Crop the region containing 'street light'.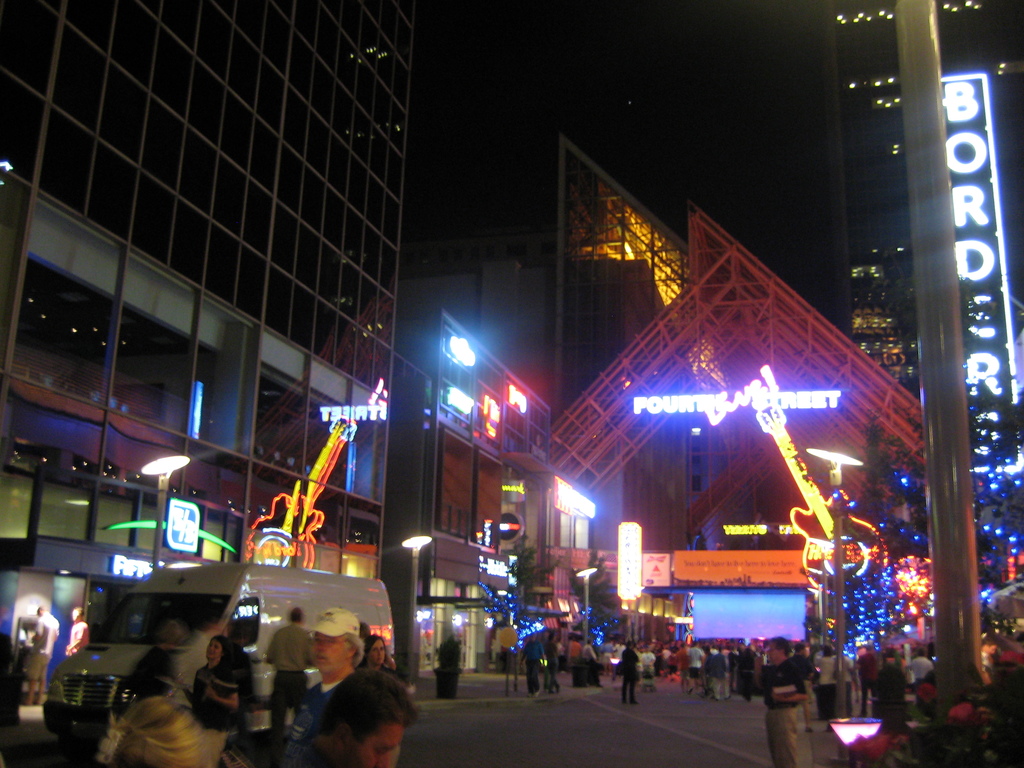
Crop region: Rect(399, 531, 431, 685).
